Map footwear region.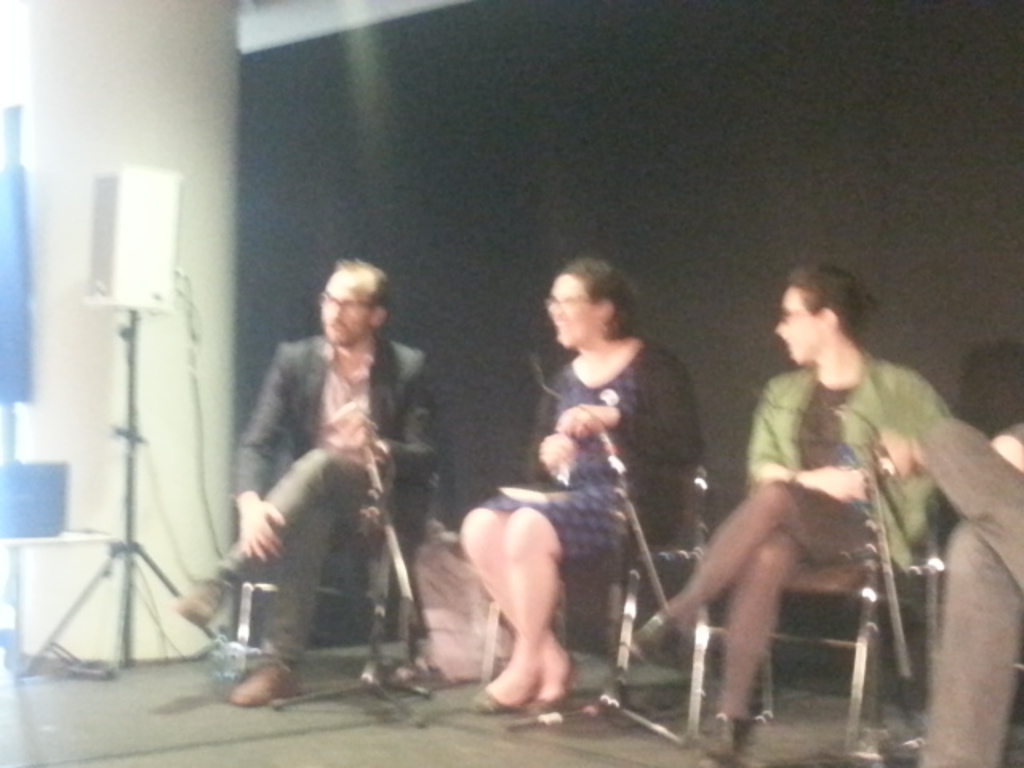
Mapped to pyautogui.locateOnScreen(693, 709, 754, 766).
